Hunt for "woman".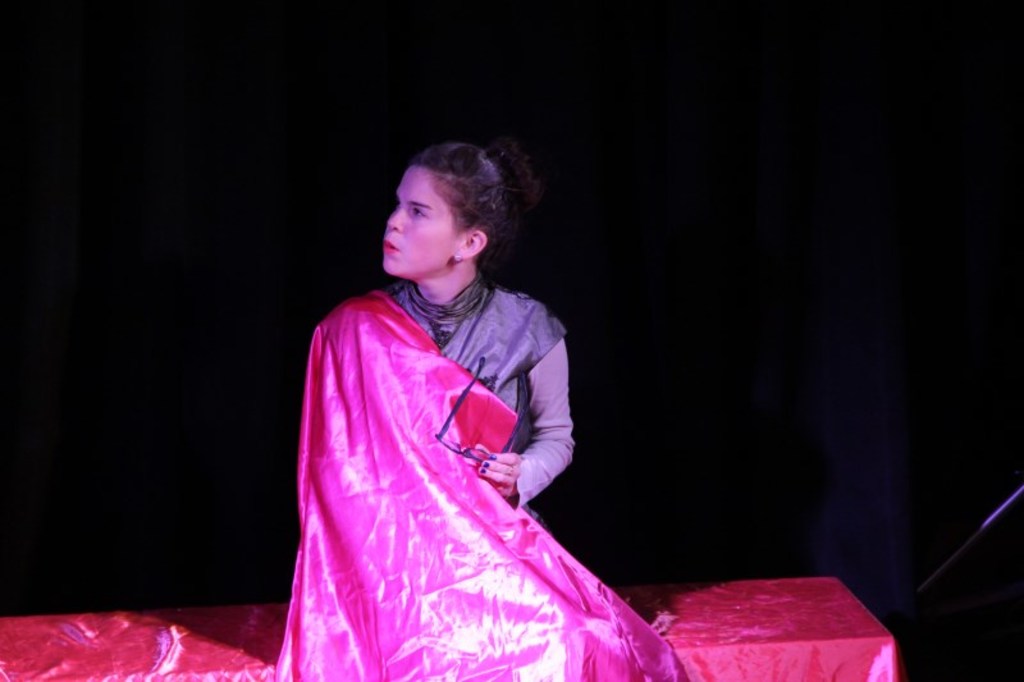
Hunted down at 270, 142, 644, 681.
